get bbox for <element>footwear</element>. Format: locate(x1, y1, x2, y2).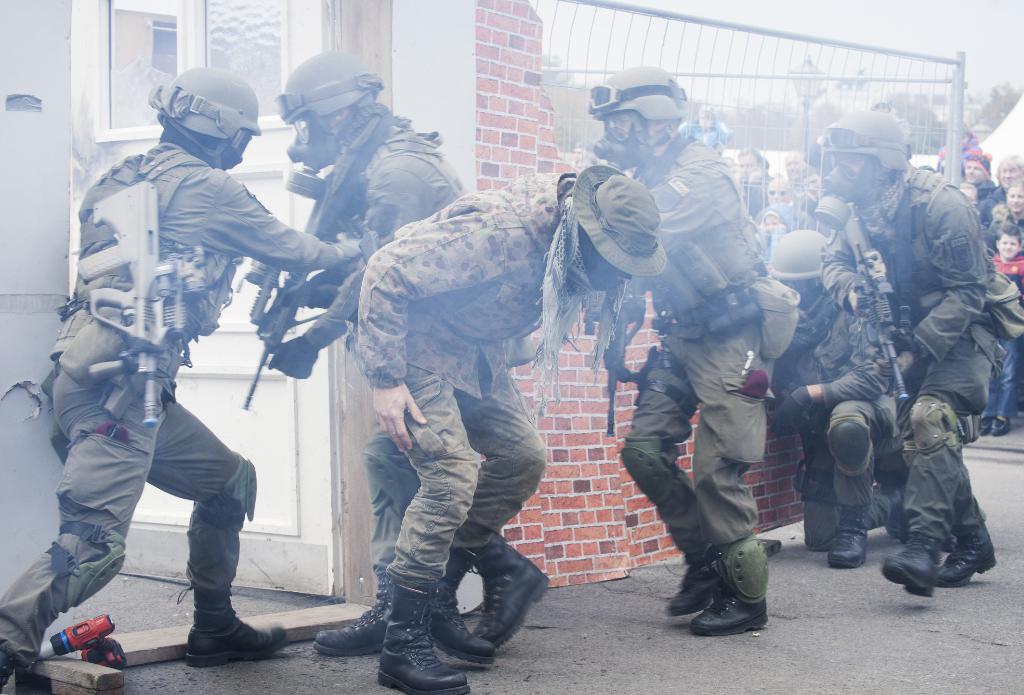
locate(683, 536, 772, 642).
